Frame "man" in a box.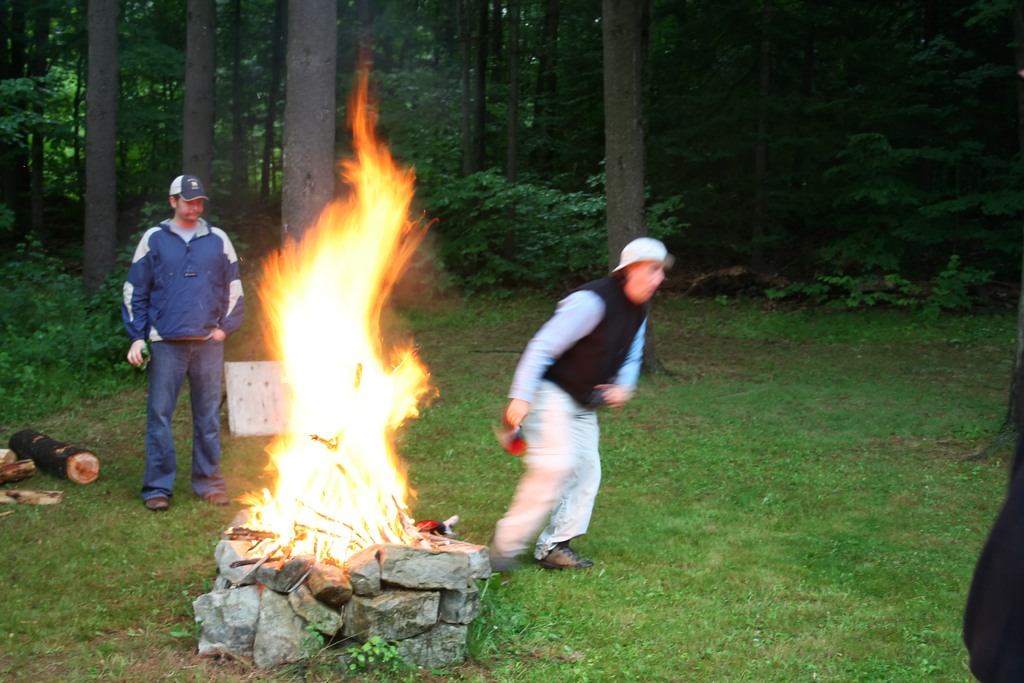
pyautogui.locateOnScreen(489, 236, 676, 570).
